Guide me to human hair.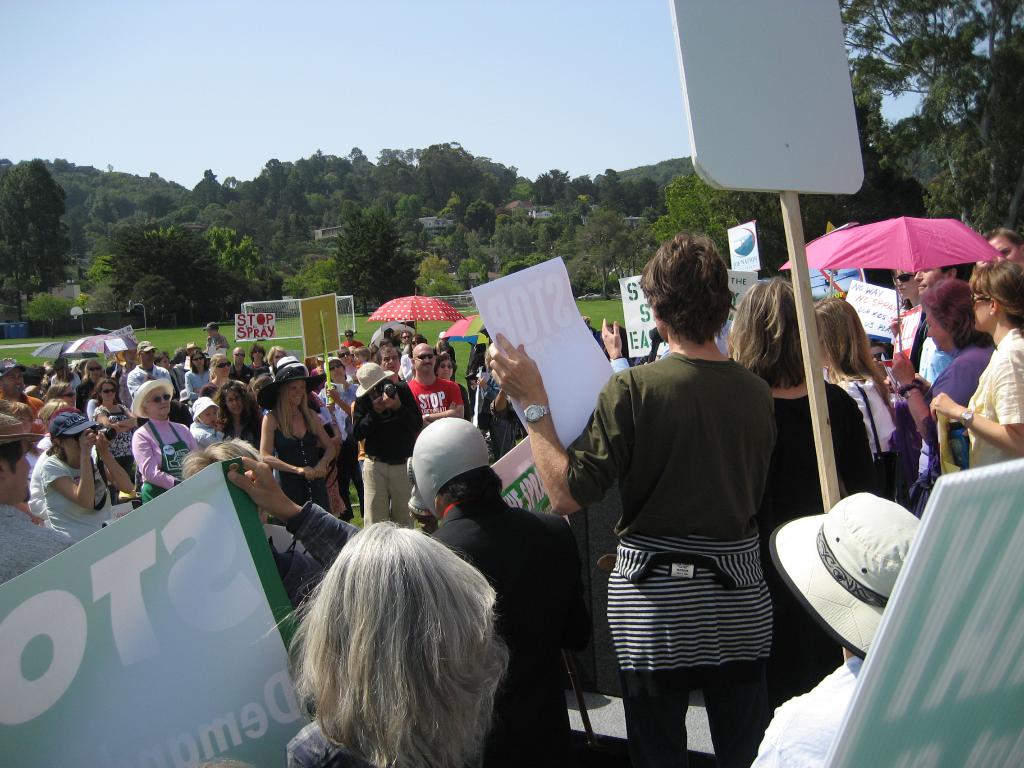
Guidance: <box>378,346,396,361</box>.
